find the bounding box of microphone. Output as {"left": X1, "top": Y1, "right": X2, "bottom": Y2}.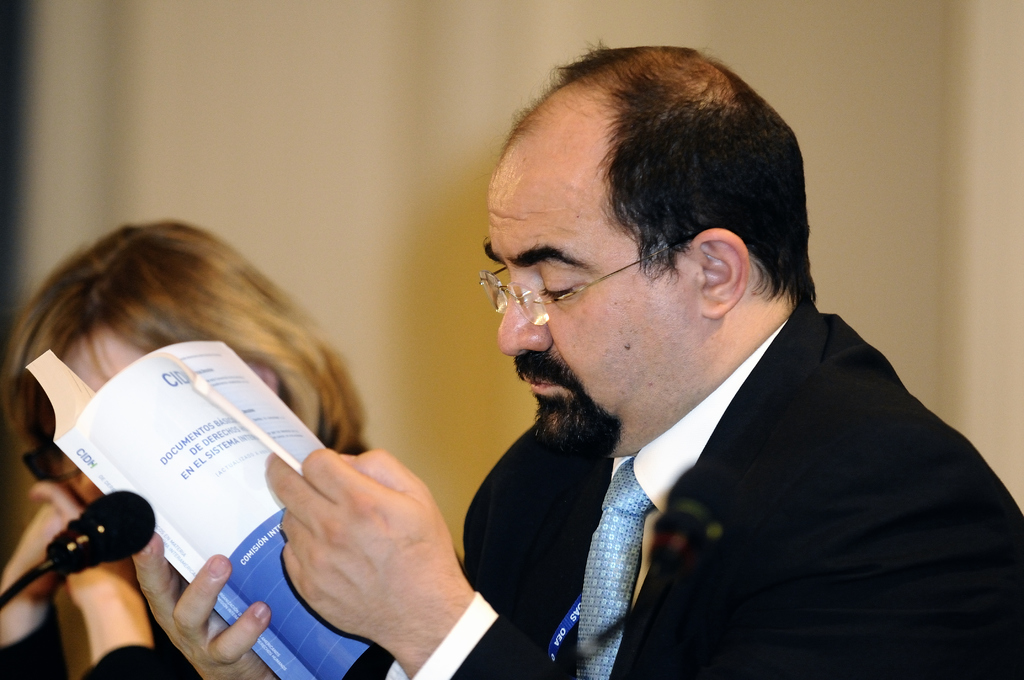
{"left": 0, "top": 487, "right": 154, "bottom": 614}.
